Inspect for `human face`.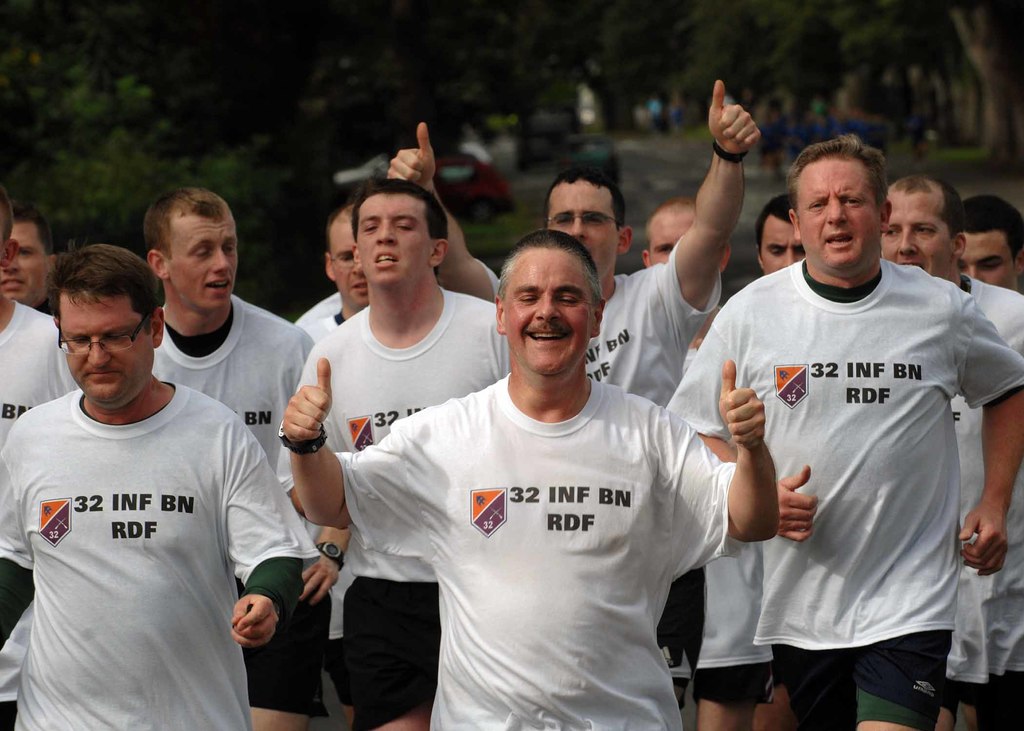
Inspection: Rect(650, 209, 696, 261).
